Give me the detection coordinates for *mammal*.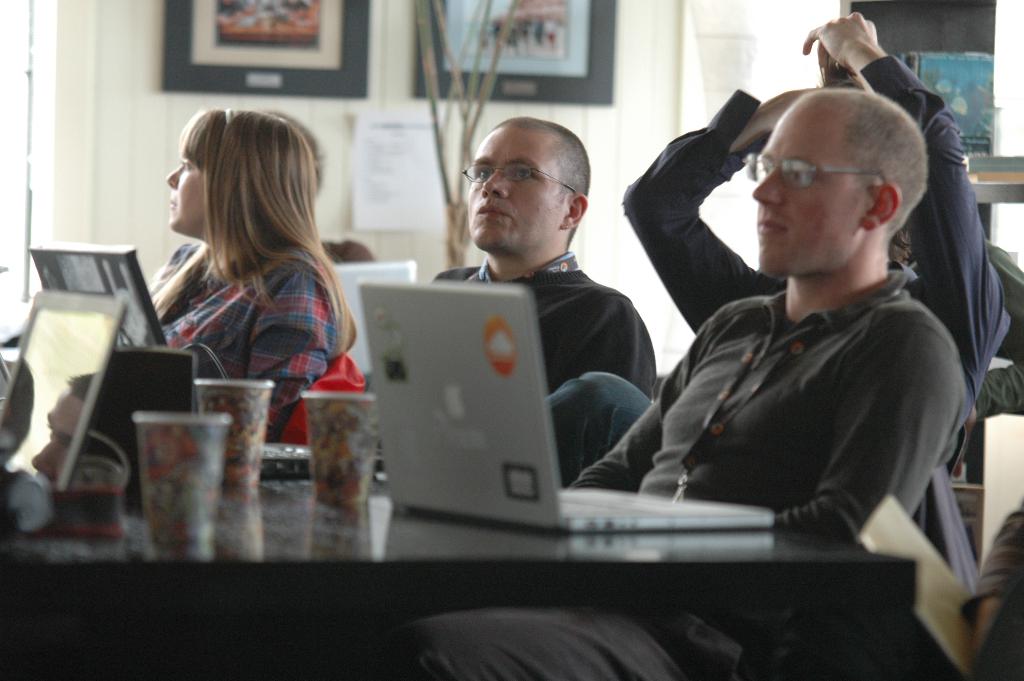
{"x1": 383, "y1": 86, "x2": 966, "y2": 680}.
